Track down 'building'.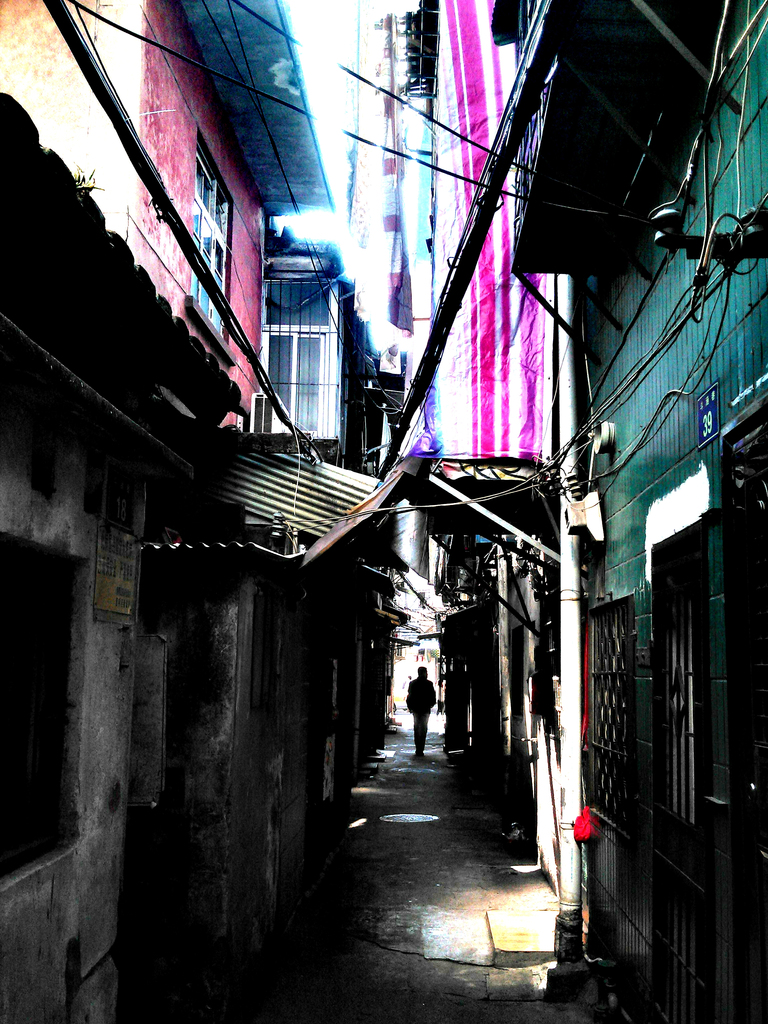
Tracked to {"left": 0, "top": 0, "right": 392, "bottom": 1023}.
